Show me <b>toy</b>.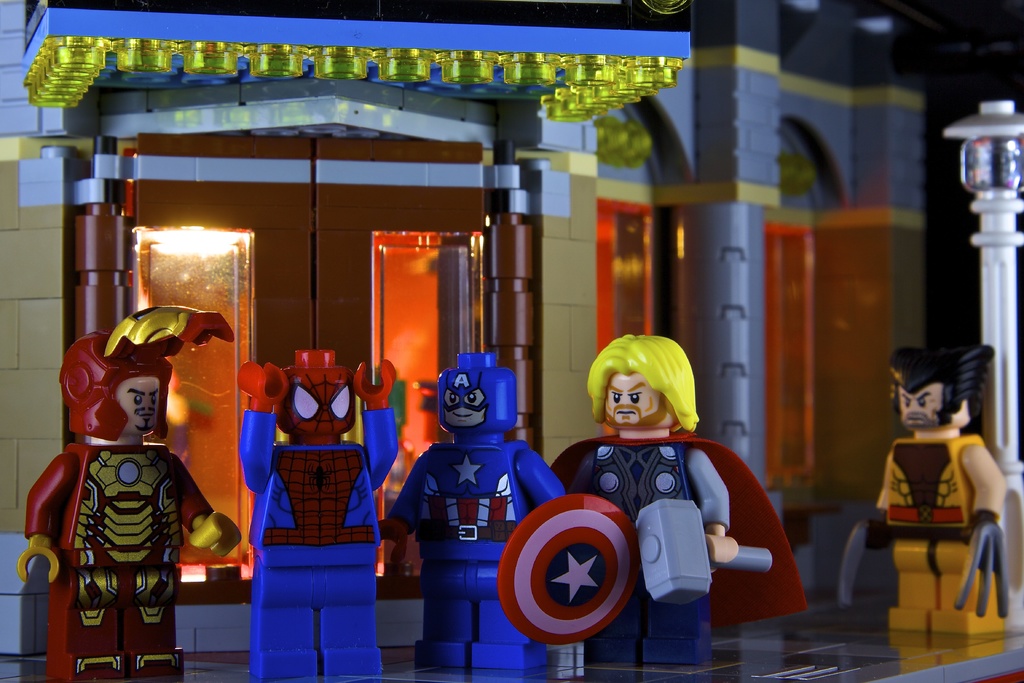
<b>toy</b> is here: [left=831, top=352, right=1009, bottom=639].
